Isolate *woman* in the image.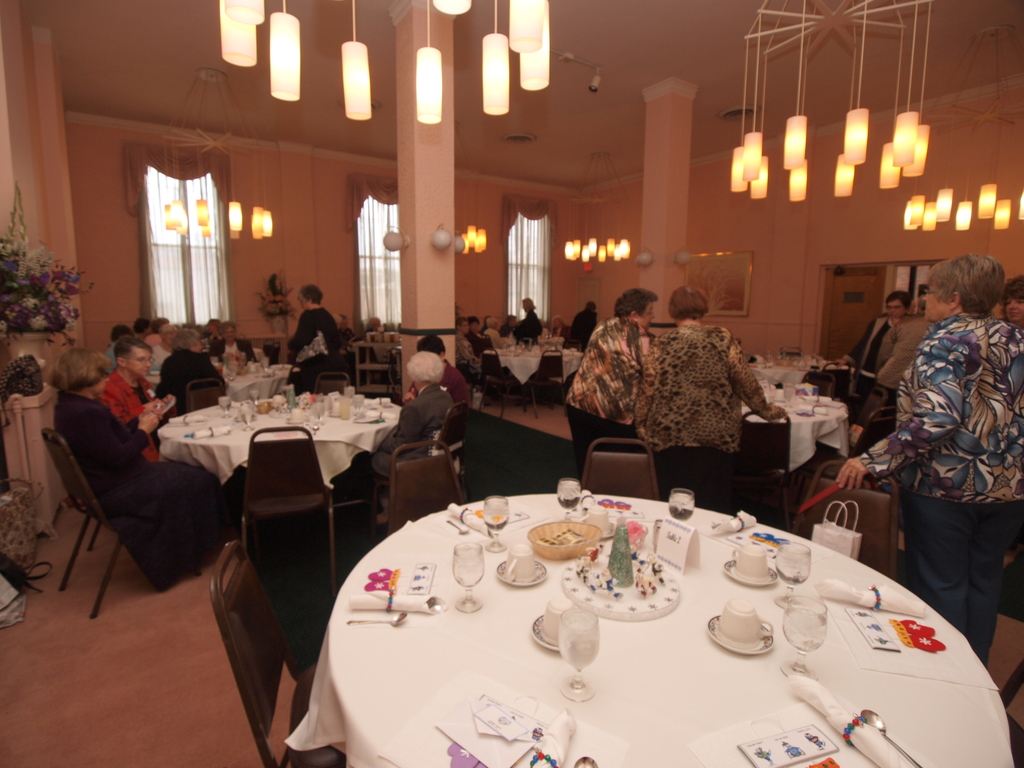
Isolated region: region(376, 351, 453, 451).
